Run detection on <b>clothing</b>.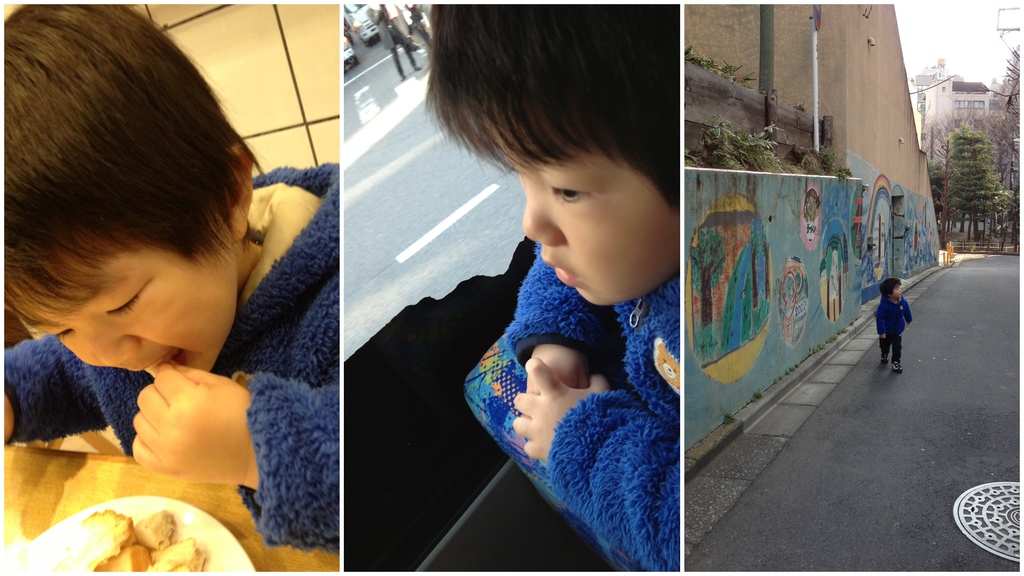
Result: <region>456, 224, 672, 573</region>.
